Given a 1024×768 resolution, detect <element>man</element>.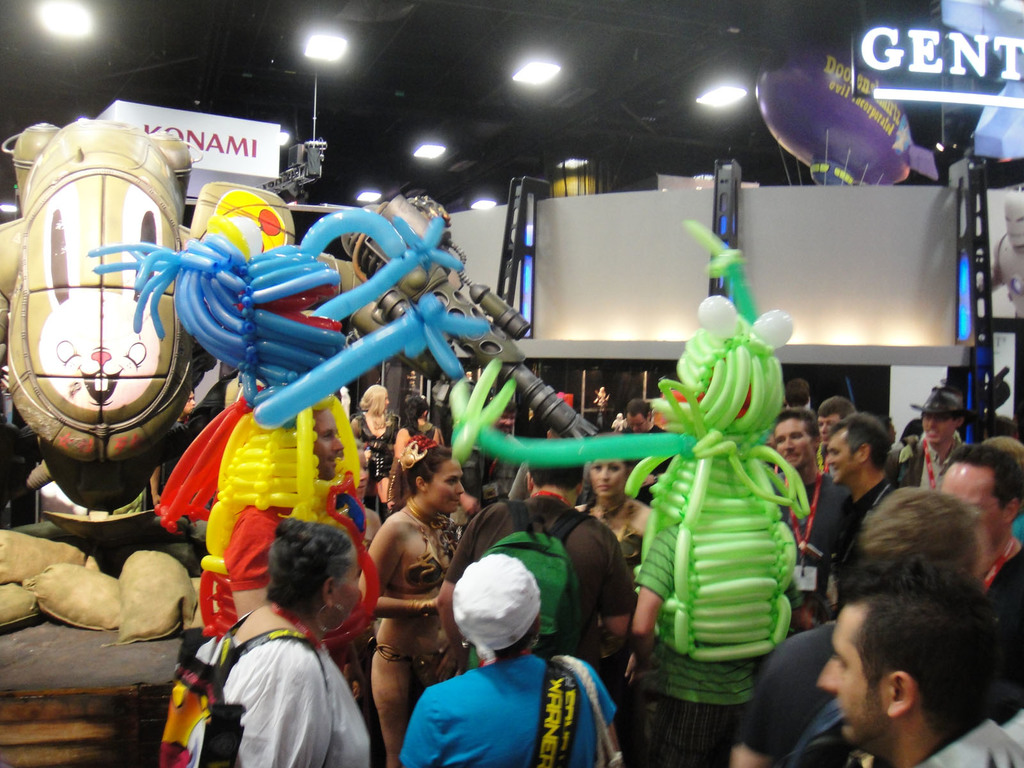
{"left": 975, "top": 431, "right": 1023, "bottom": 548}.
